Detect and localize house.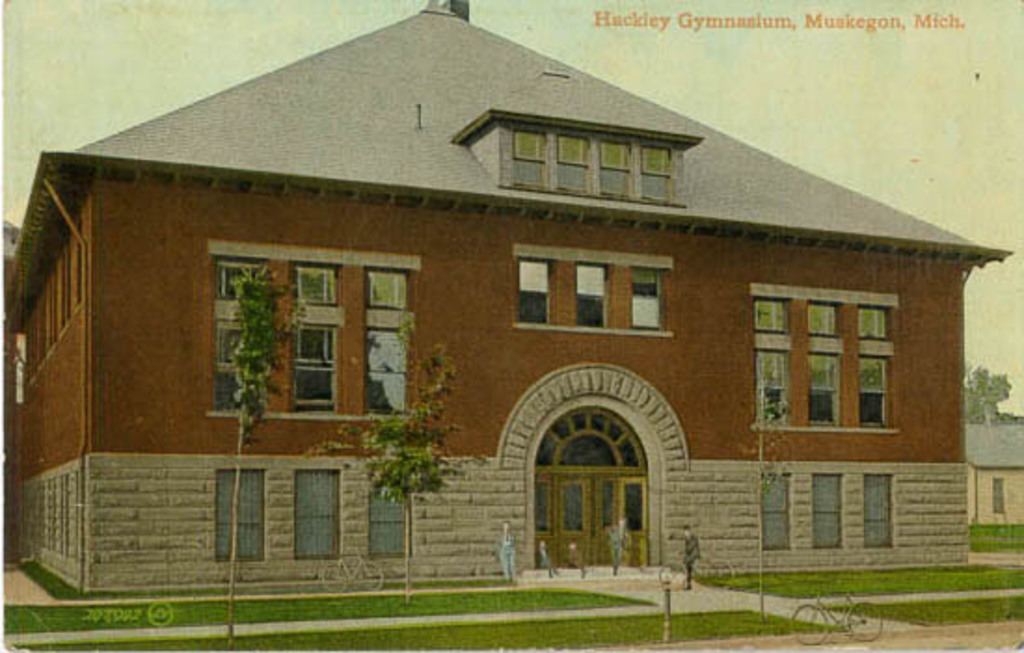
Localized at rect(4, 0, 1015, 588).
